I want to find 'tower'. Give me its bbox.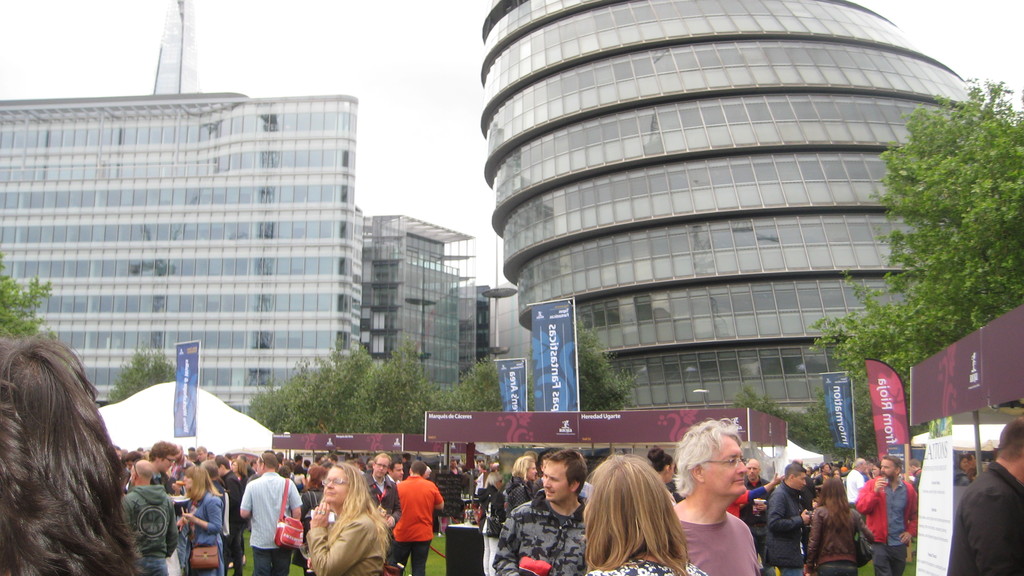
[x1=0, y1=0, x2=376, y2=420].
